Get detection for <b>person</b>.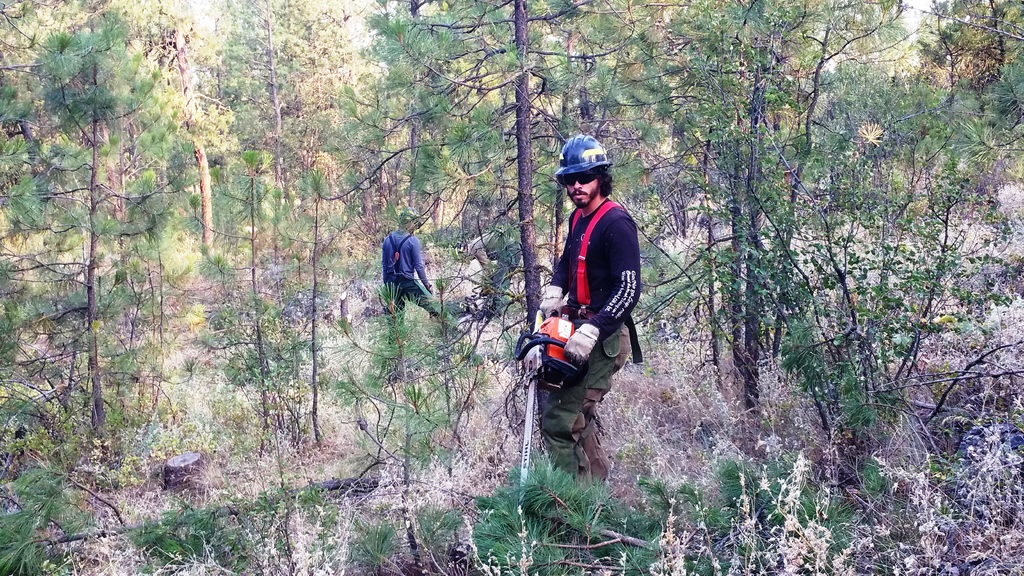
Detection: locate(381, 207, 440, 346).
